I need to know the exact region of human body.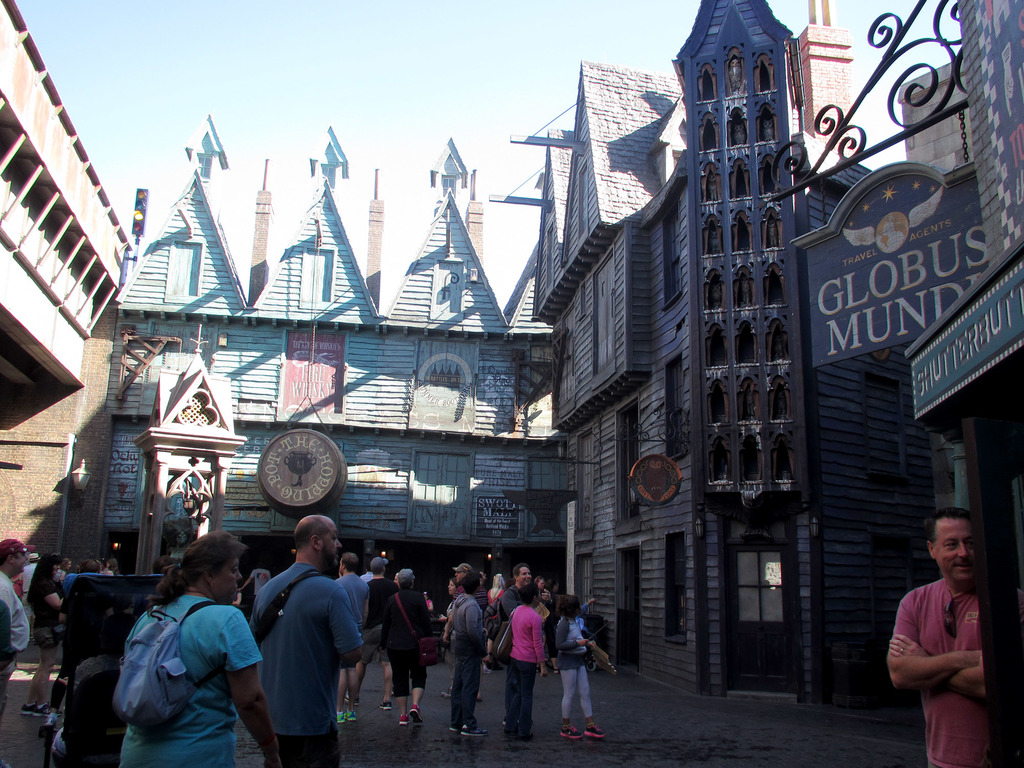
Region: l=555, t=596, r=602, b=743.
